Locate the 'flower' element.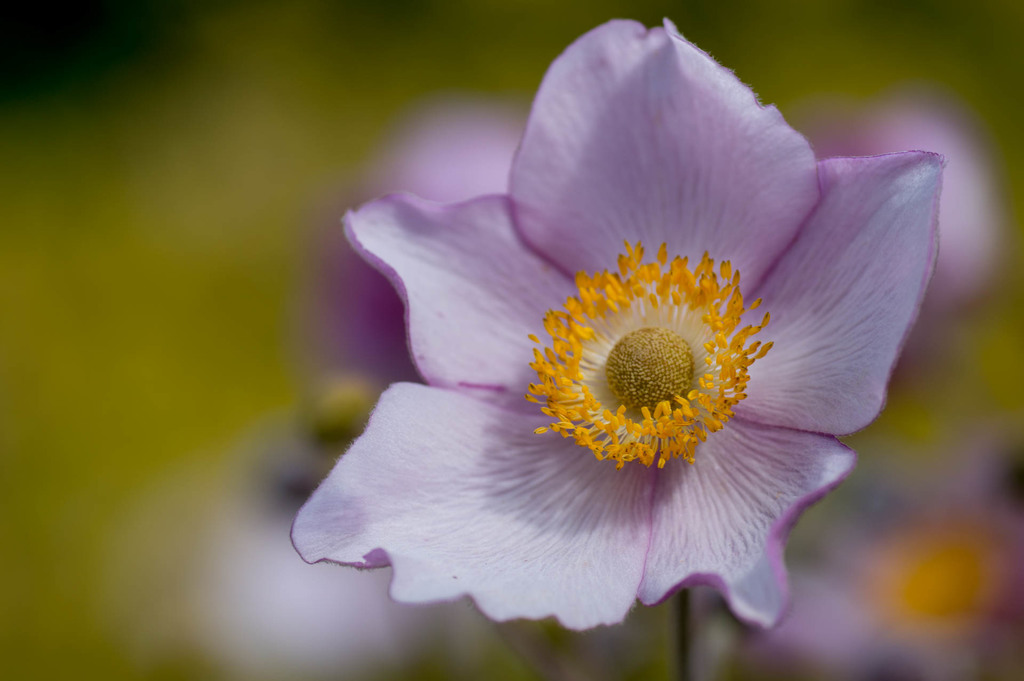
Element bbox: 358 22 1020 649.
